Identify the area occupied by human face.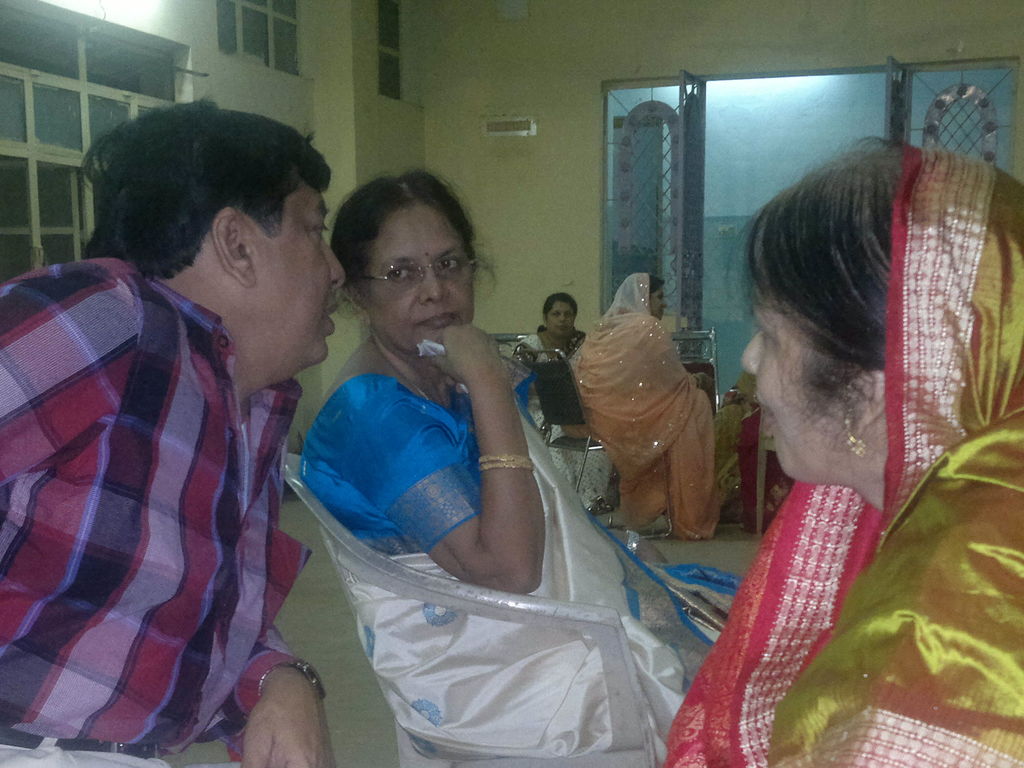
Area: 739:265:855:484.
